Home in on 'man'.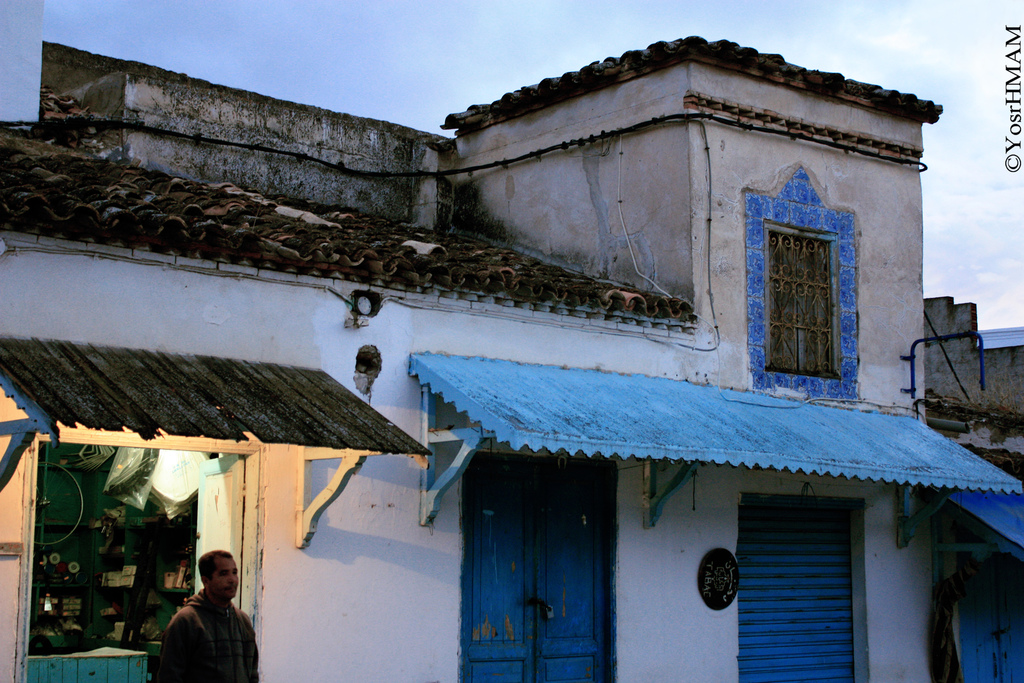
Homed in at region(143, 554, 255, 680).
